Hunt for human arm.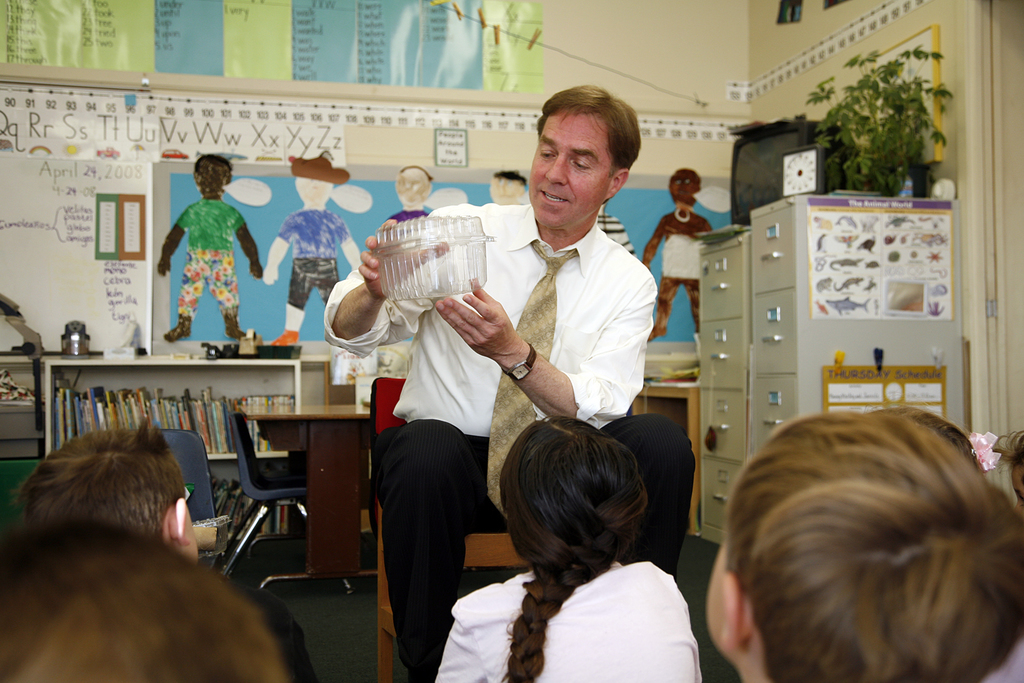
Hunted down at [left=233, top=204, right=267, bottom=285].
